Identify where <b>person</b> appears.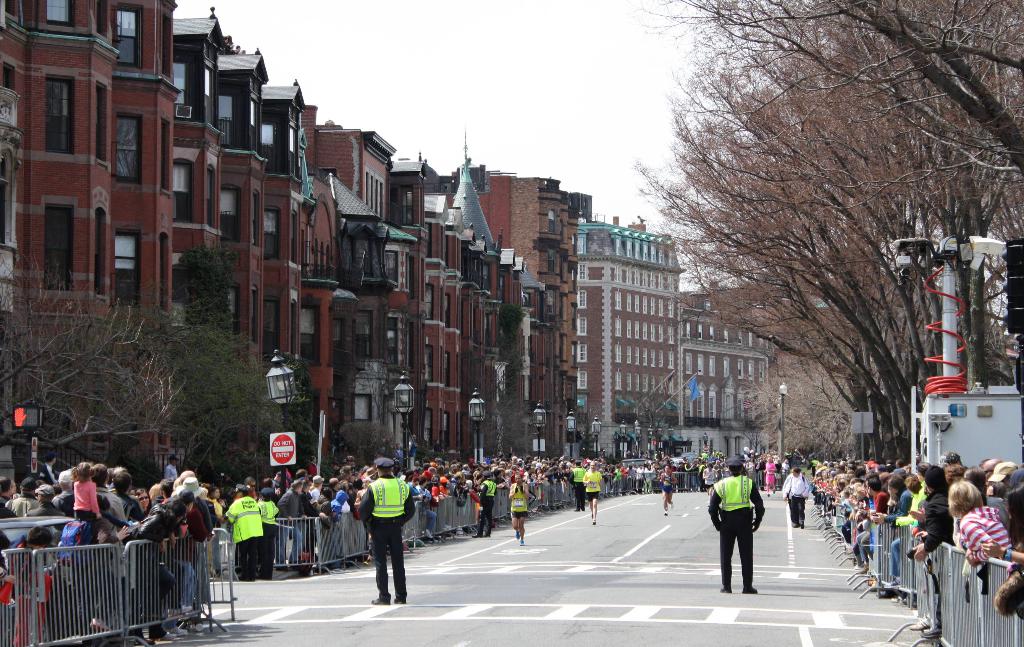
Appears at rect(702, 464, 719, 507).
